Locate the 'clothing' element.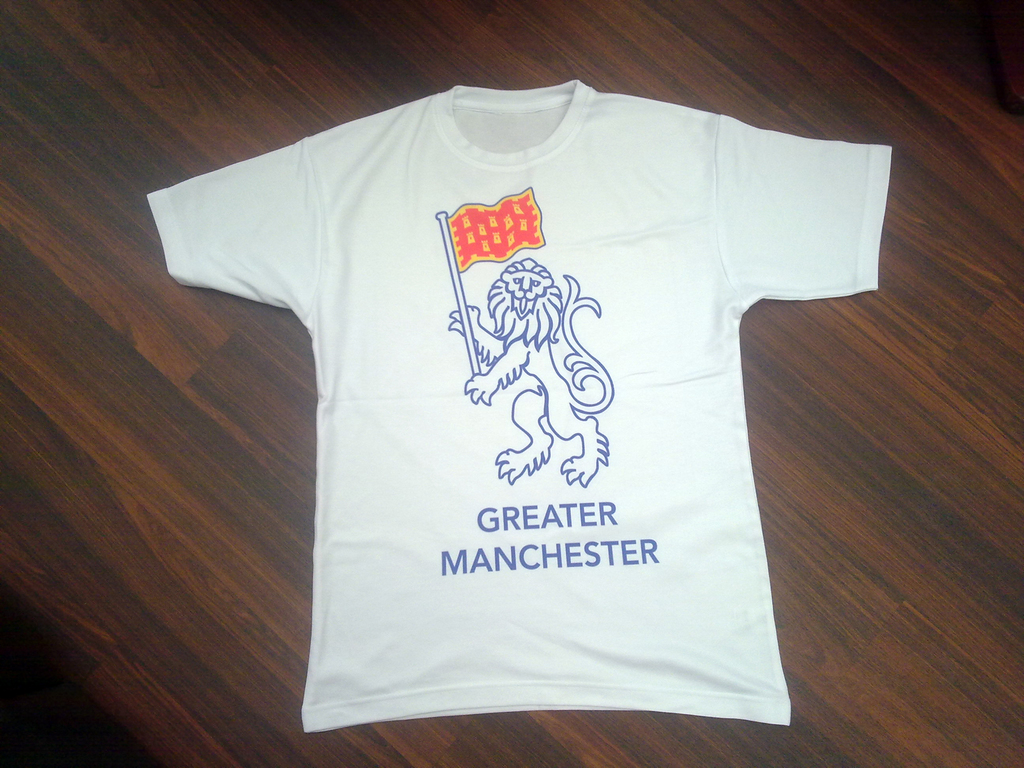
Element bbox: [104, 55, 932, 699].
